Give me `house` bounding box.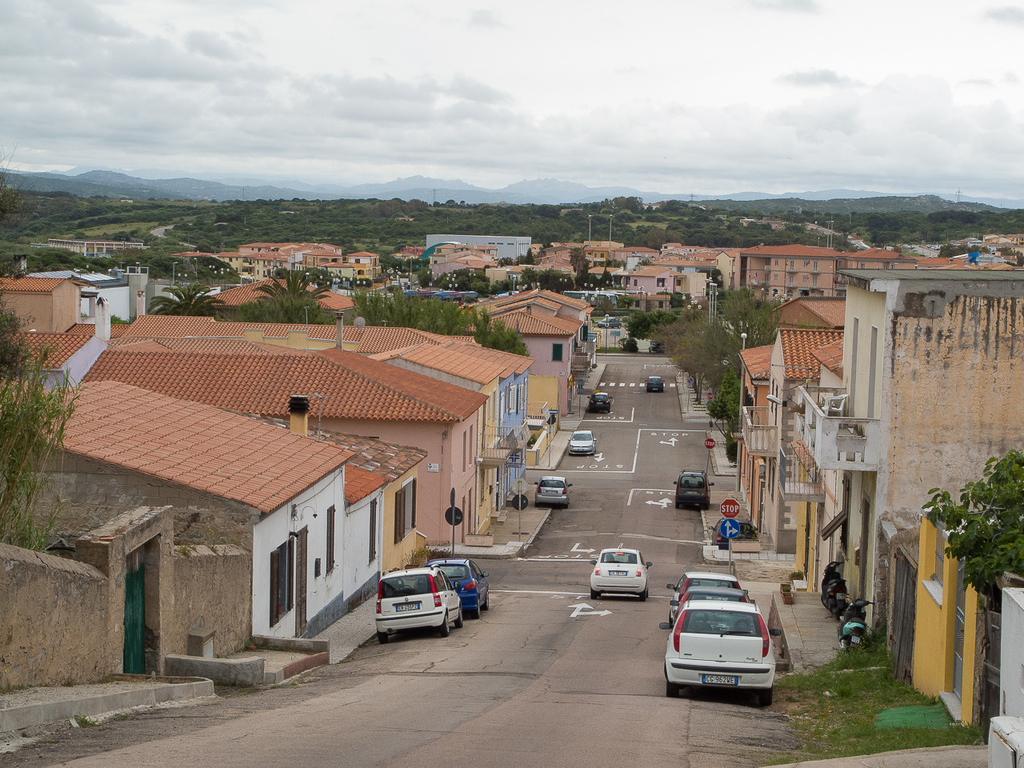
<region>983, 592, 1023, 767</region>.
